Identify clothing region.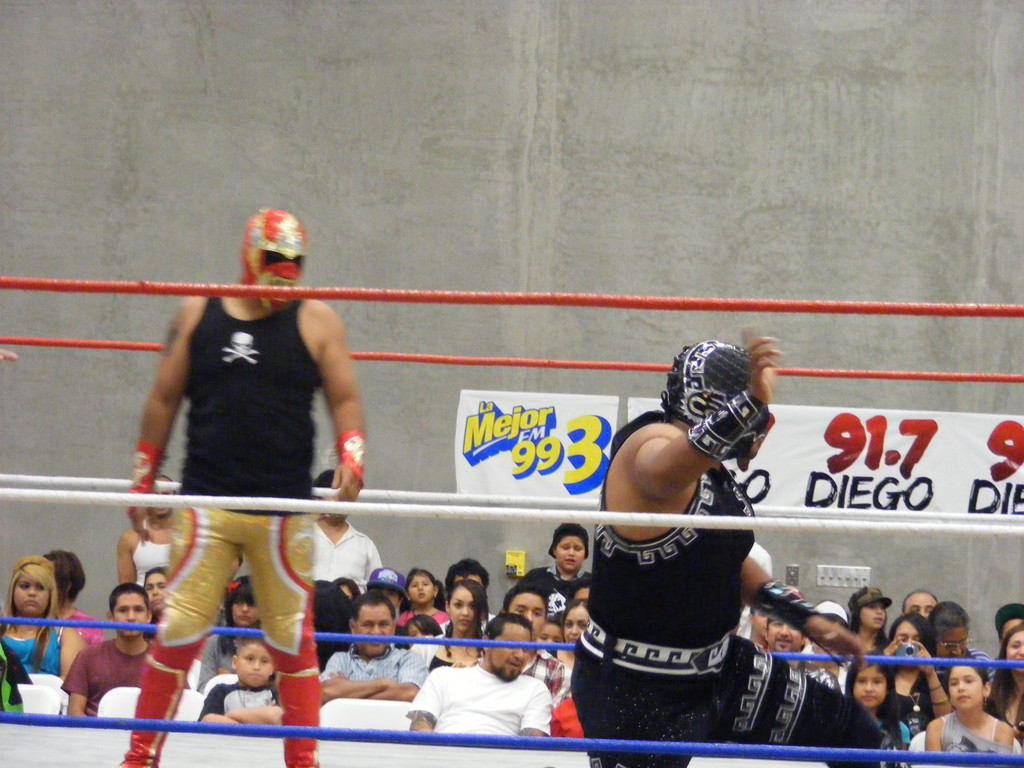
Region: [325, 653, 423, 689].
